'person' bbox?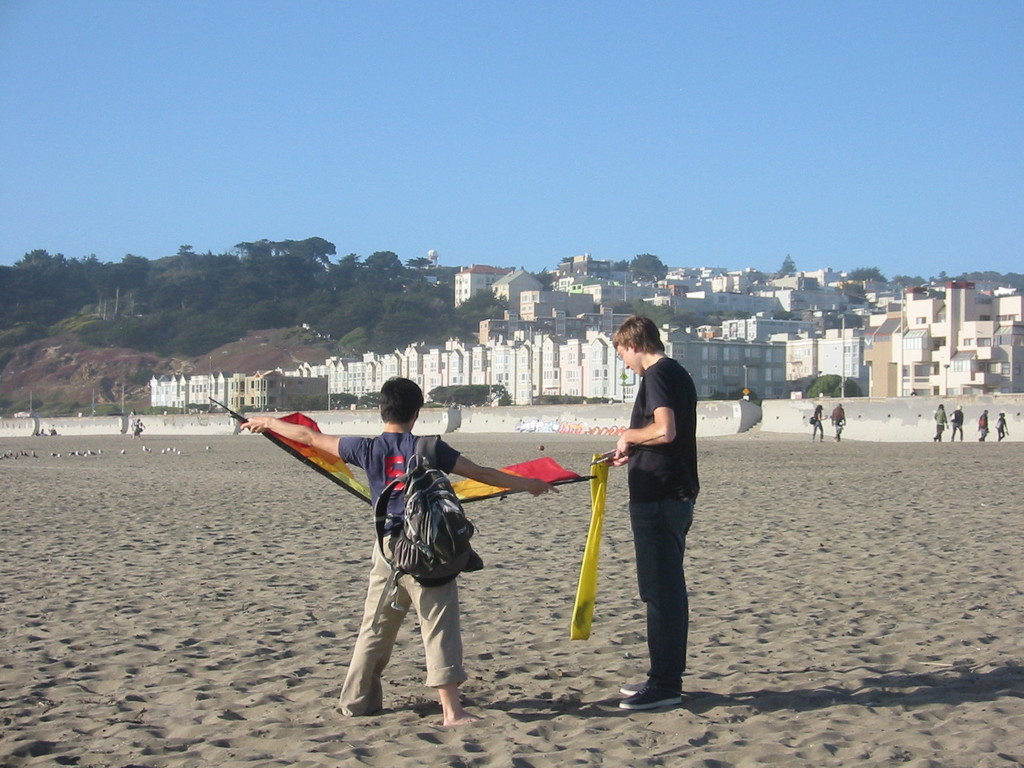
{"x1": 995, "y1": 413, "x2": 1007, "y2": 441}
